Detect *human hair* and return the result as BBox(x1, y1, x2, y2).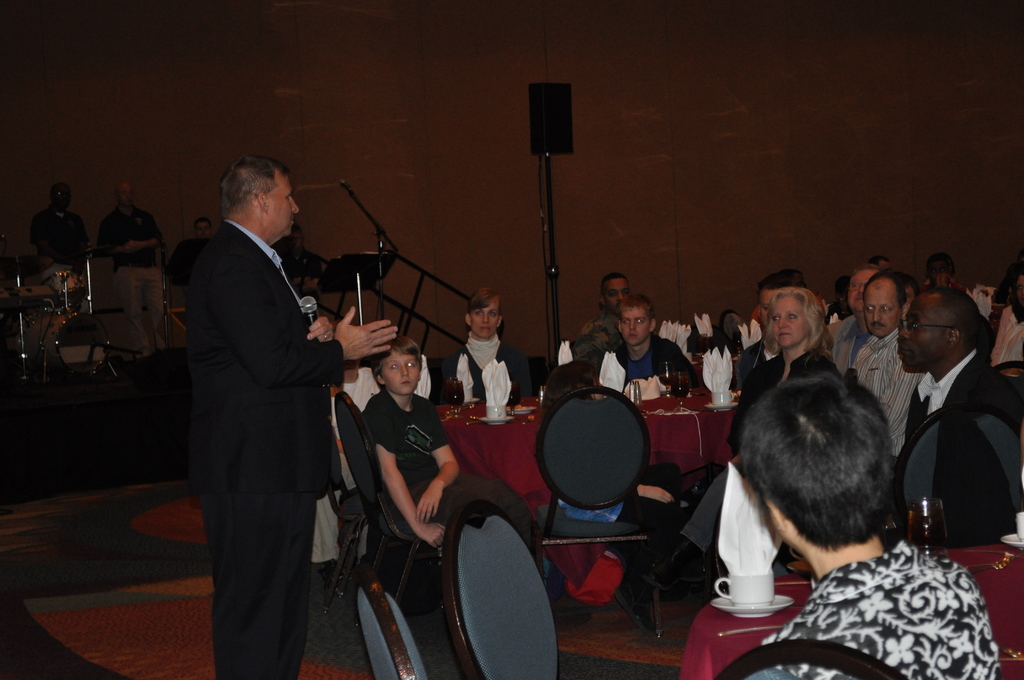
BBox(760, 289, 837, 364).
